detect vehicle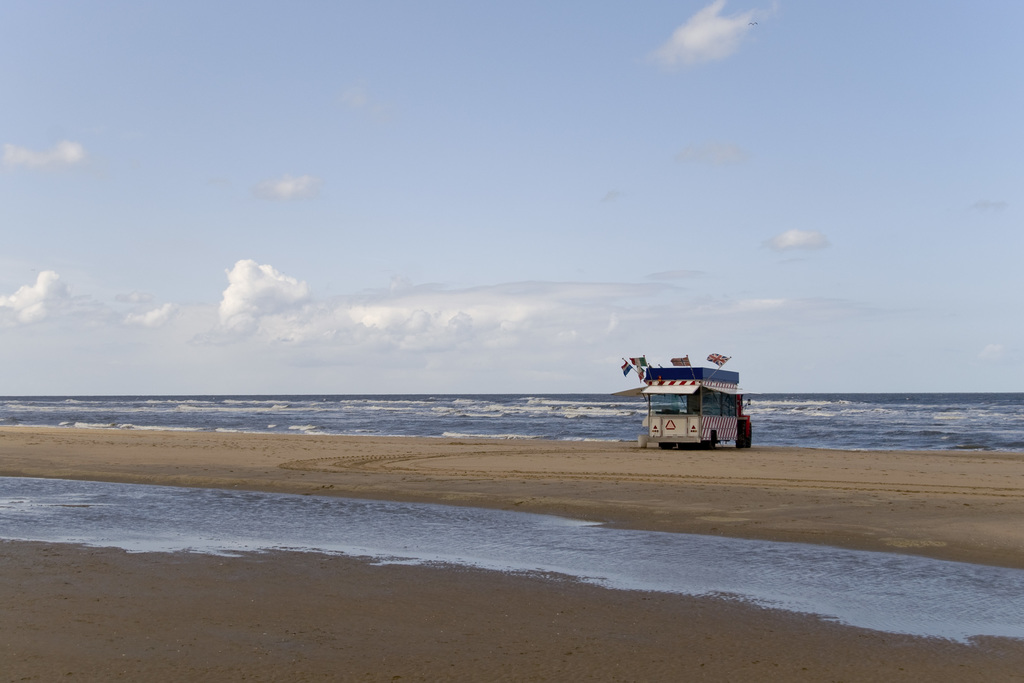
[623,349,762,437]
